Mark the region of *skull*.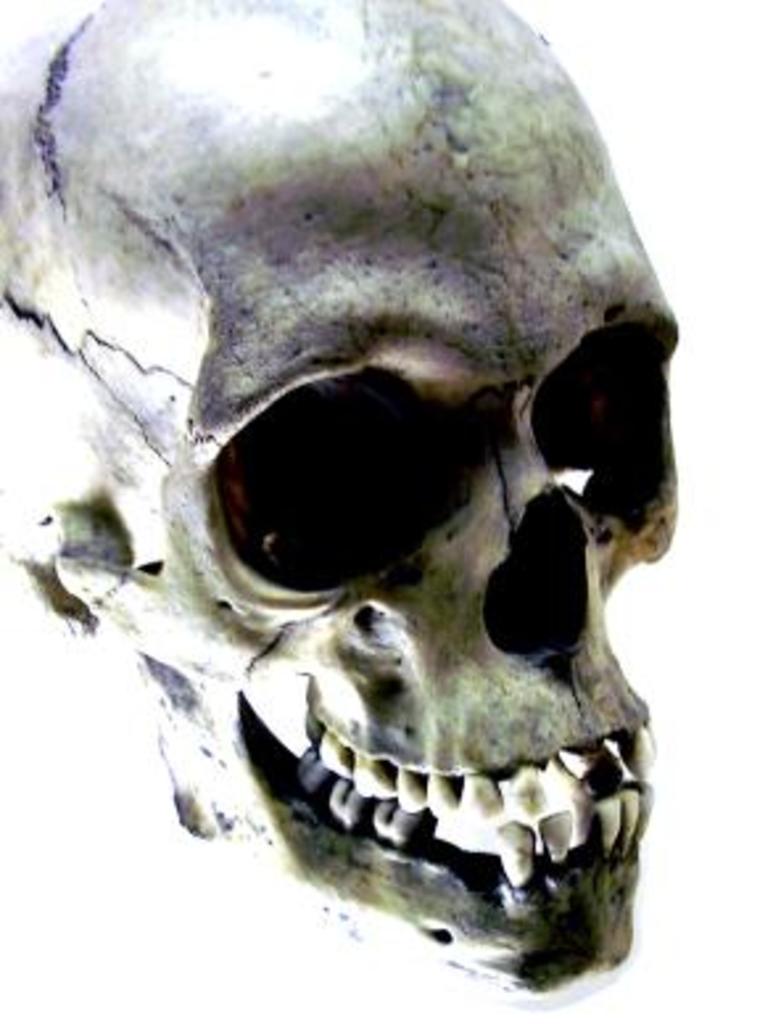
Region: 0:0:683:1006.
